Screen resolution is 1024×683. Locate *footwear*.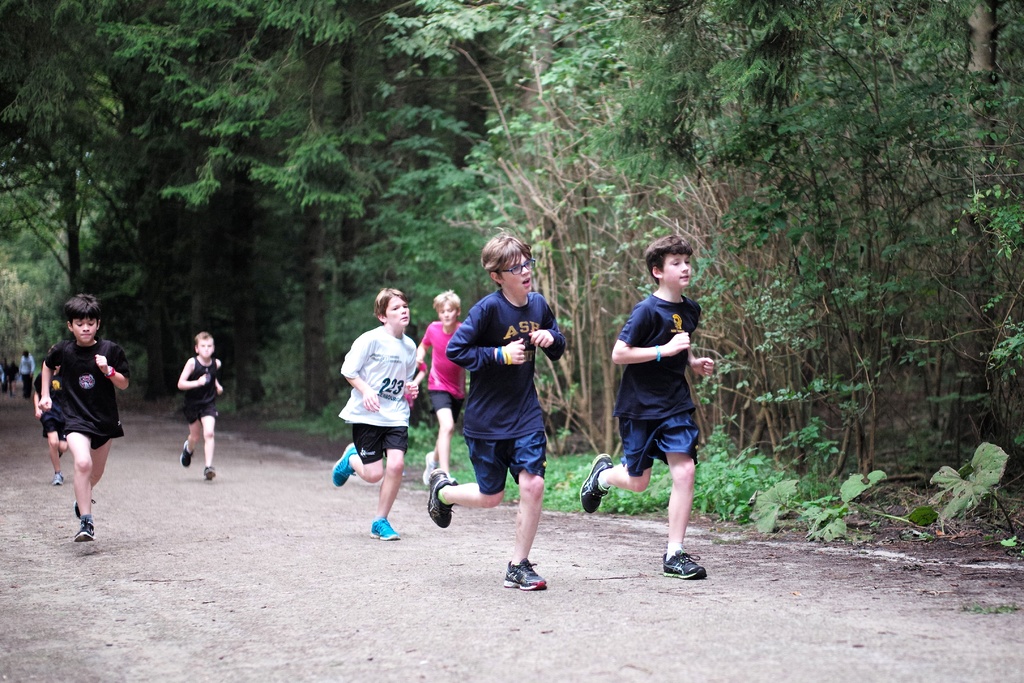
left=661, top=548, right=707, bottom=586.
